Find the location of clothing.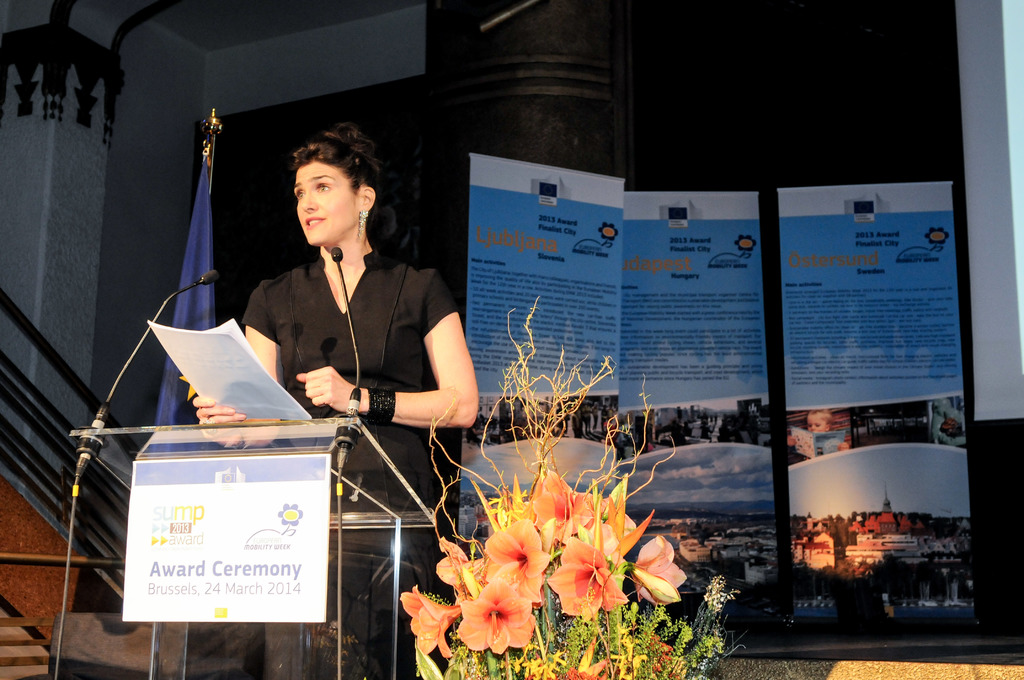
Location: (x1=275, y1=164, x2=485, y2=567).
